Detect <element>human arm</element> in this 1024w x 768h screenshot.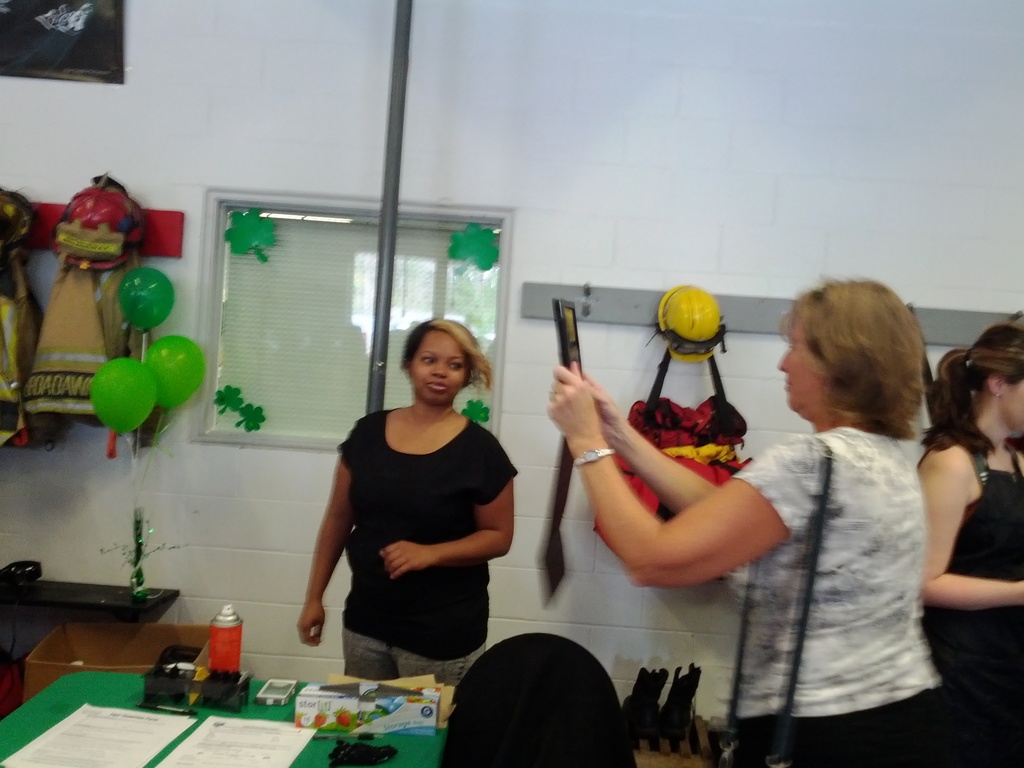
Detection: crop(546, 358, 786, 595).
